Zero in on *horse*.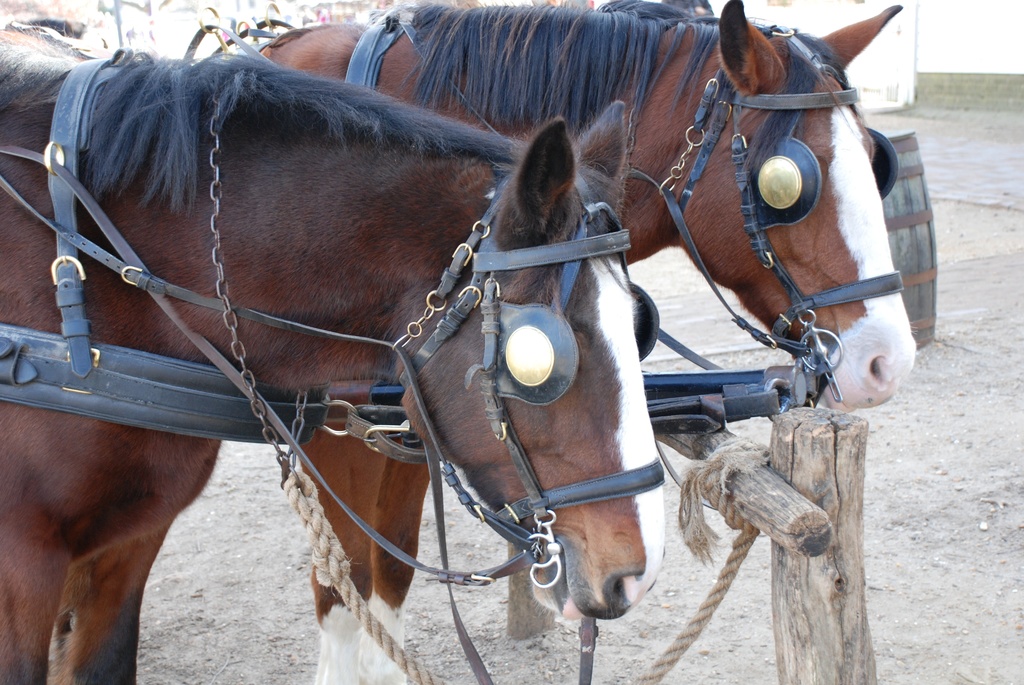
Zeroed in: crop(0, 26, 669, 684).
